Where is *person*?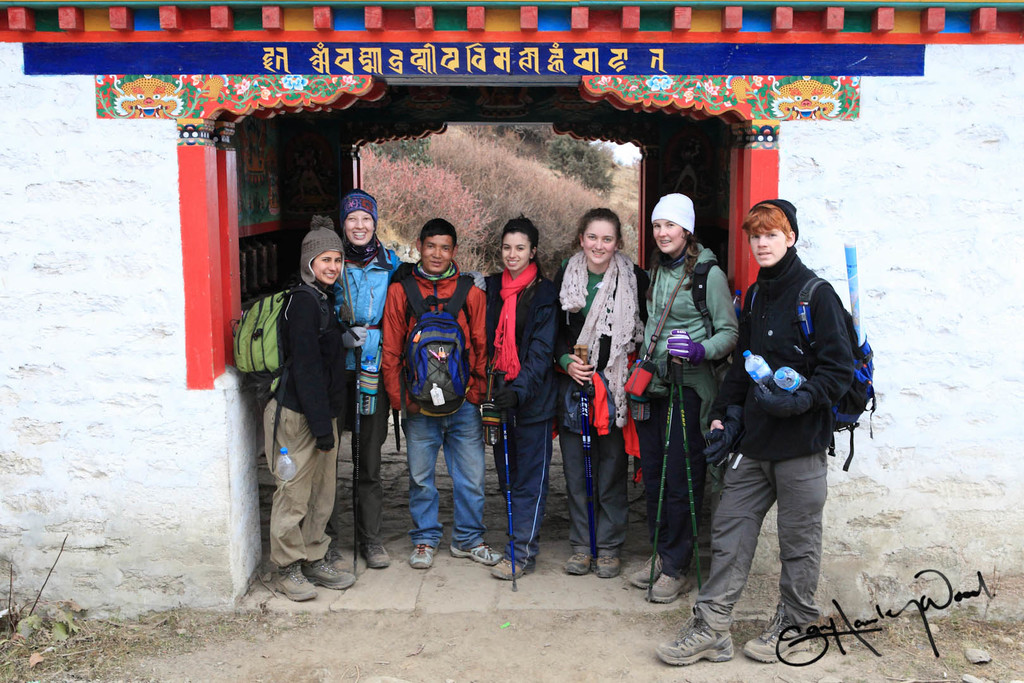
<bbox>474, 207, 567, 585</bbox>.
